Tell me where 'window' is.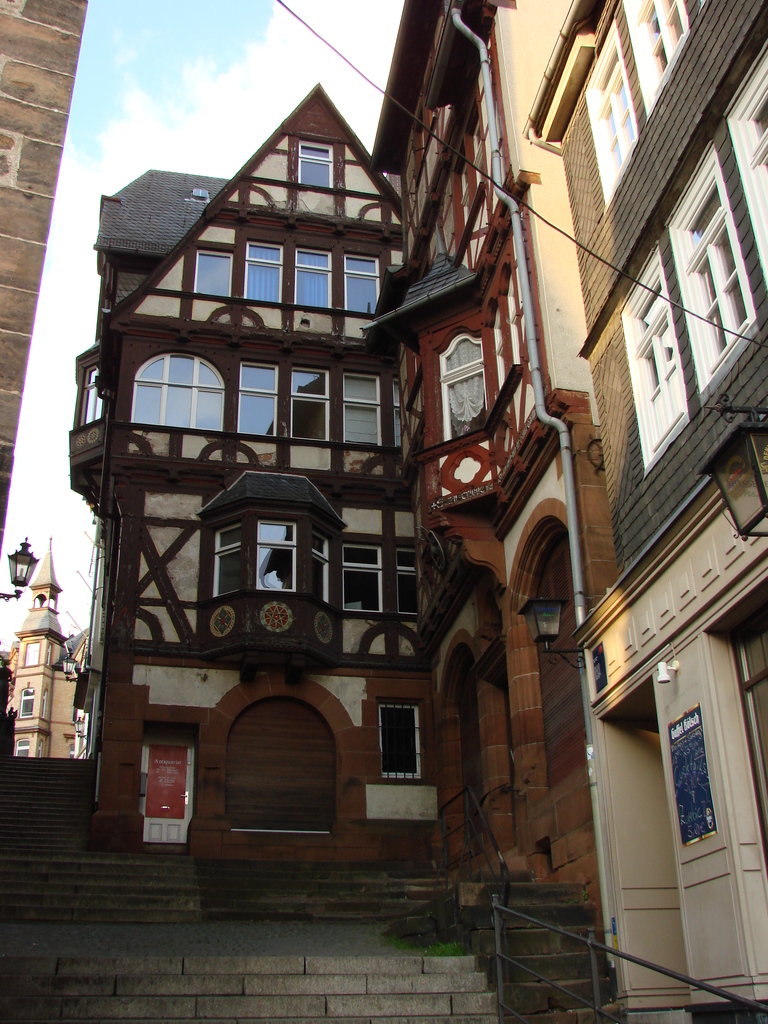
'window' is at x1=440, y1=333, x2=486, y2=442.
